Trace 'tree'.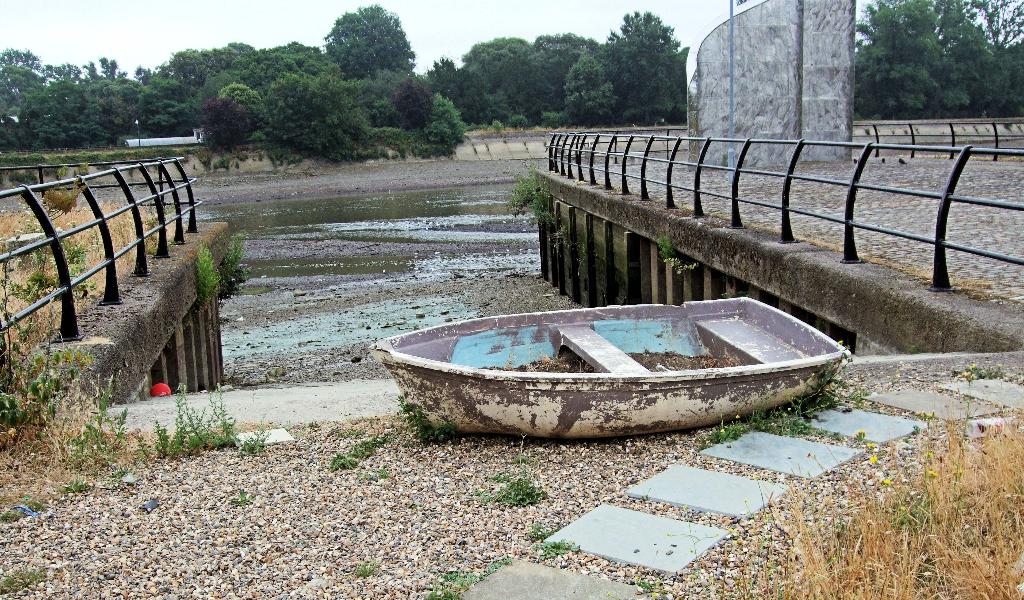
Traced to BBox(972, 0, 1023, 63).
